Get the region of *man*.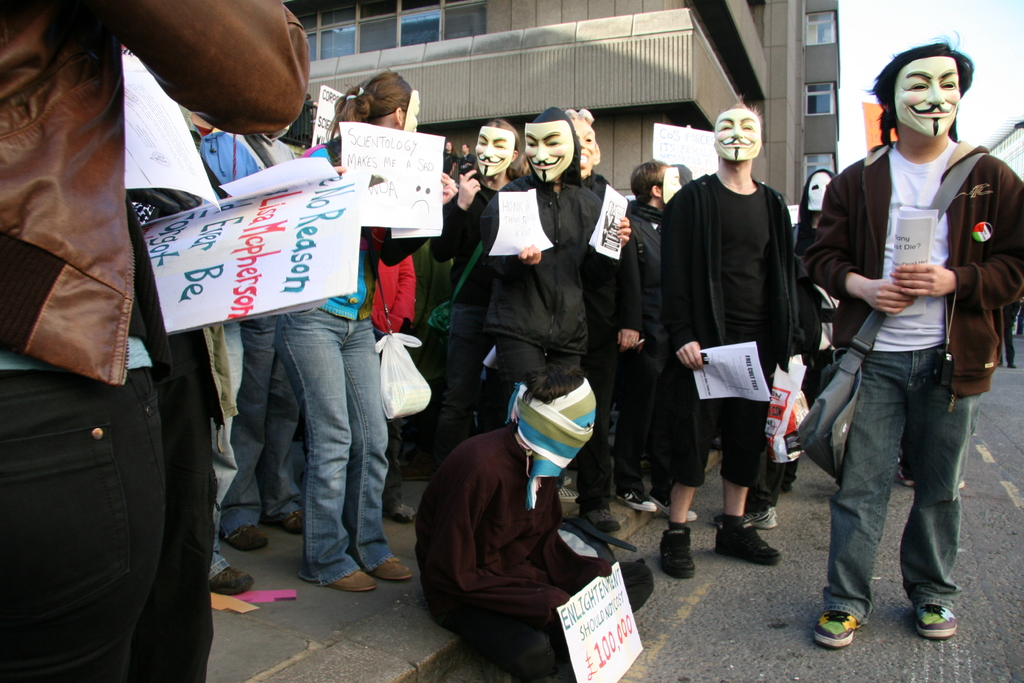
bbox(438, 142, 452, 179).
